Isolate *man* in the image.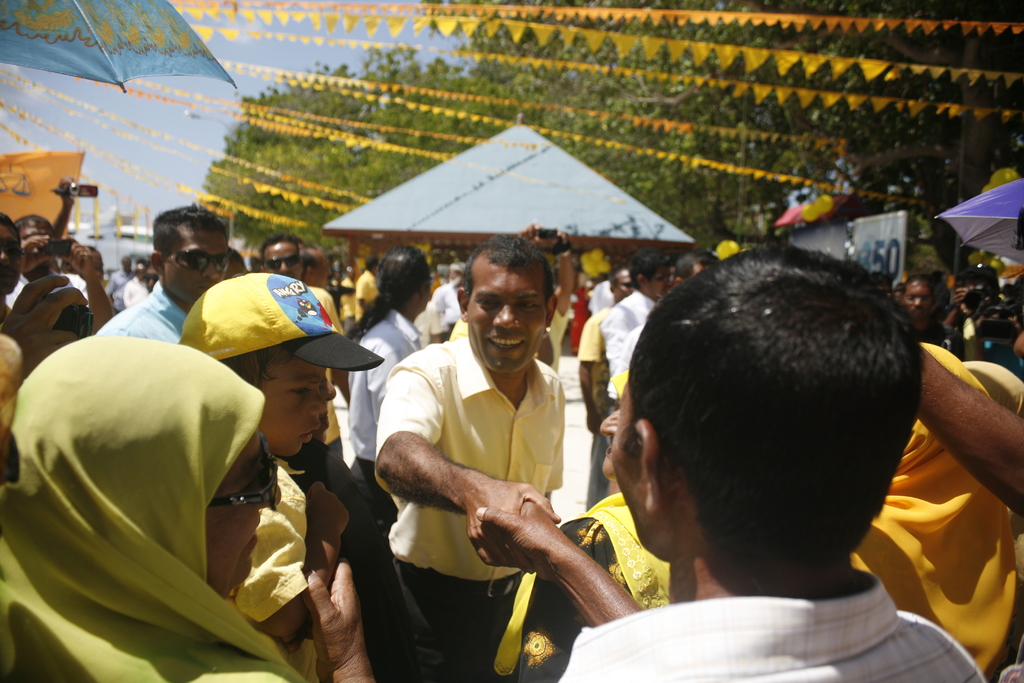
Isolated region: <bbox>5, 213, 94, 315</bbox>.
